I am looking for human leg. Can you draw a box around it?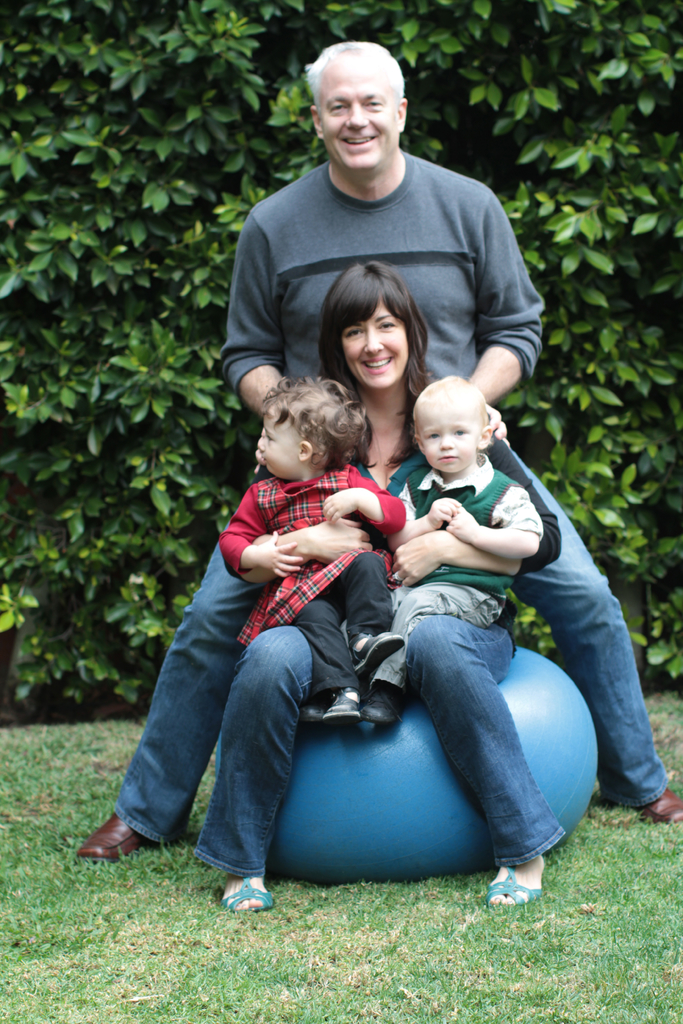
Sure, the bounding box is box(332, 564, 491, 726).
